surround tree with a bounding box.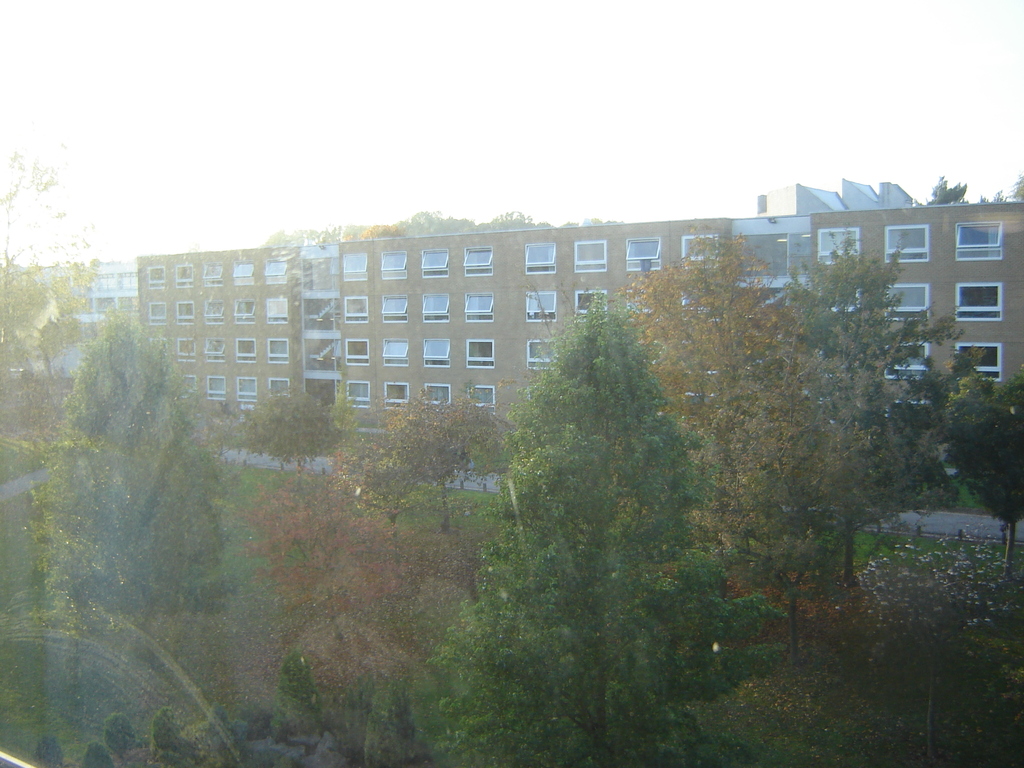
bbox(235, 465, 530, 764).
